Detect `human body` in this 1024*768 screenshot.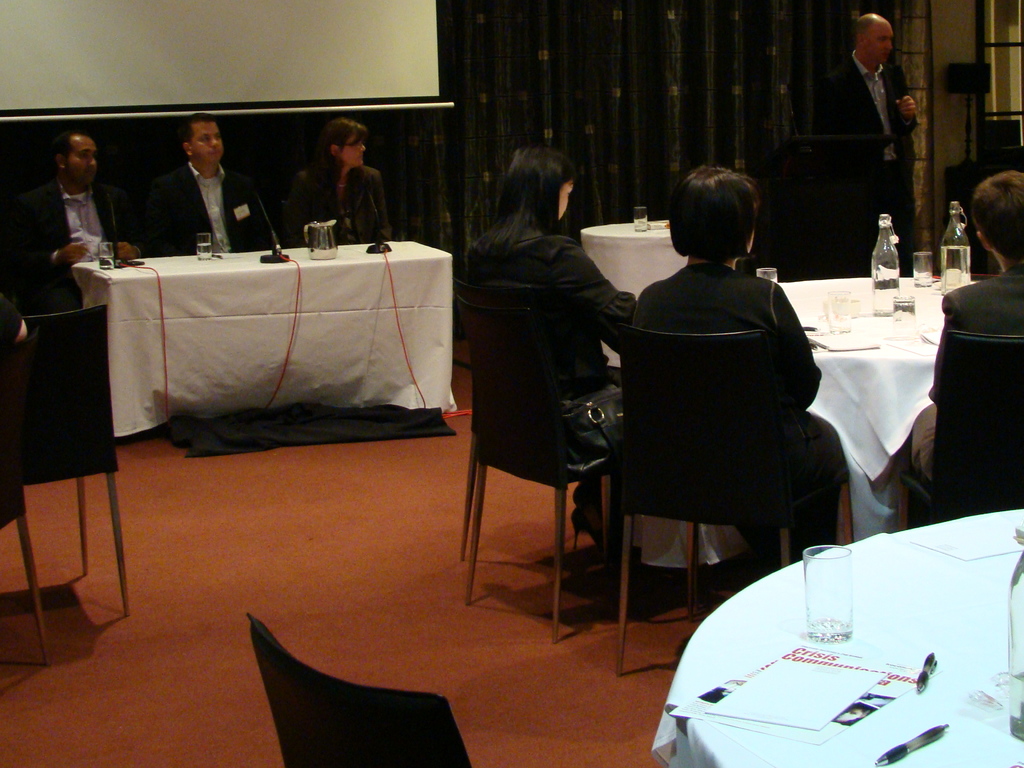
Detection: 140 163 282 253.
